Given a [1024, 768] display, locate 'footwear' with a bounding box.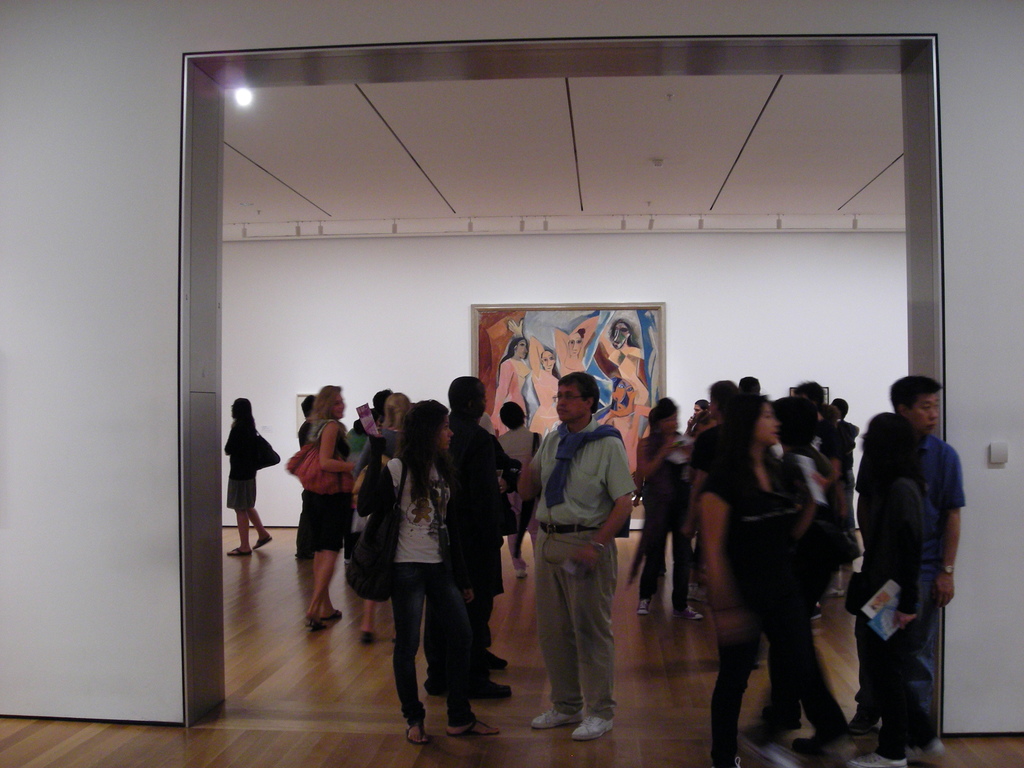
Located: box=[486, 650, 514, 675].
